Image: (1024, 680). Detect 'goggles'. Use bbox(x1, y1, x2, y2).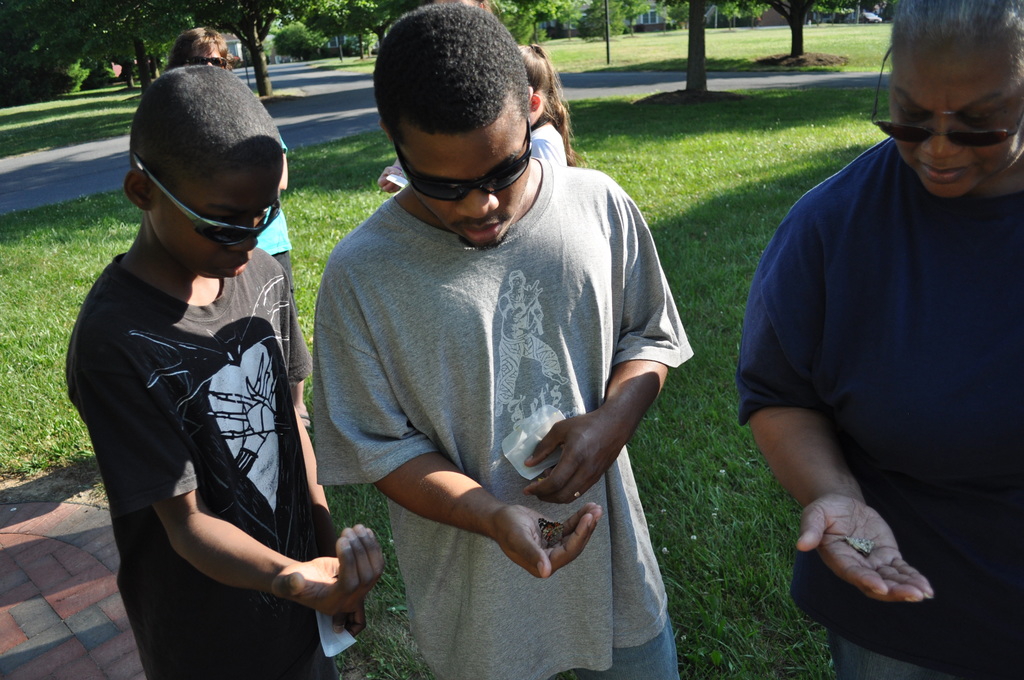
bbox(183, 51, 228, 72).
